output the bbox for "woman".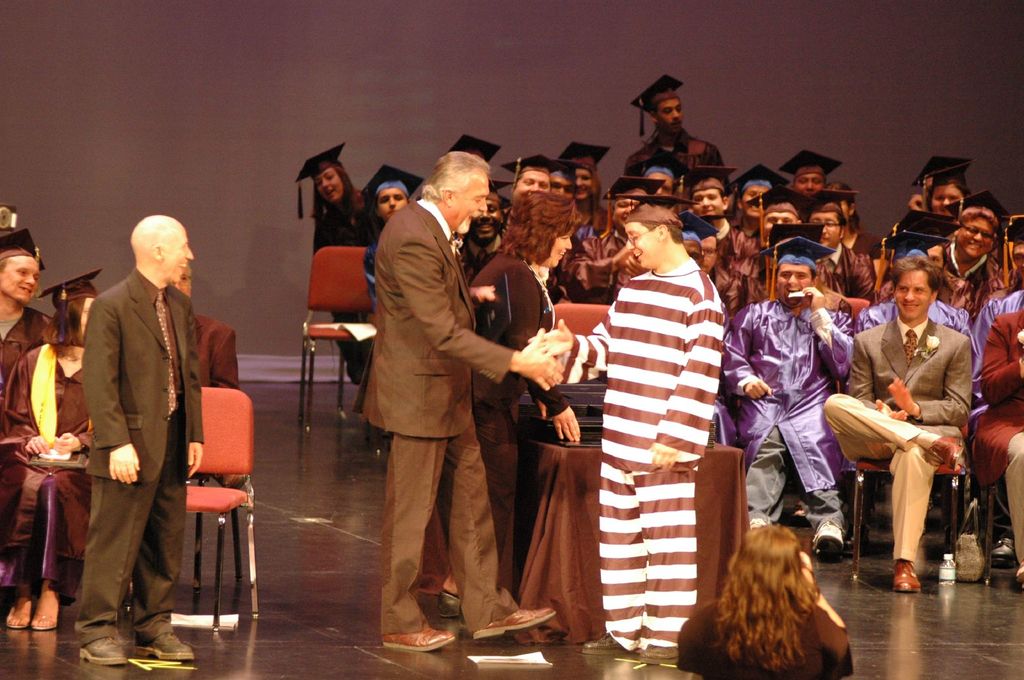
294,136,372,384.
